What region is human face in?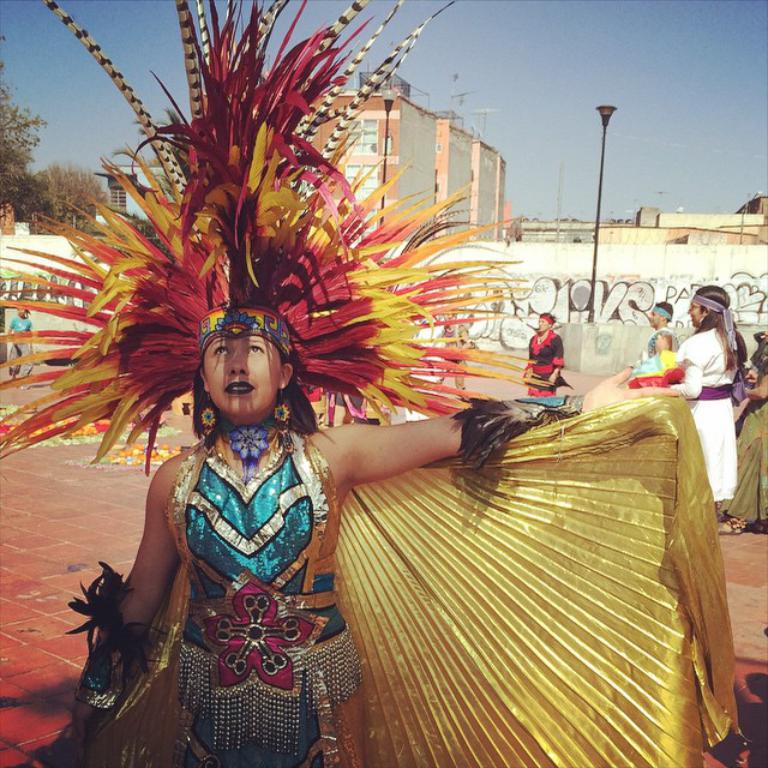
[206,341,283,419].
